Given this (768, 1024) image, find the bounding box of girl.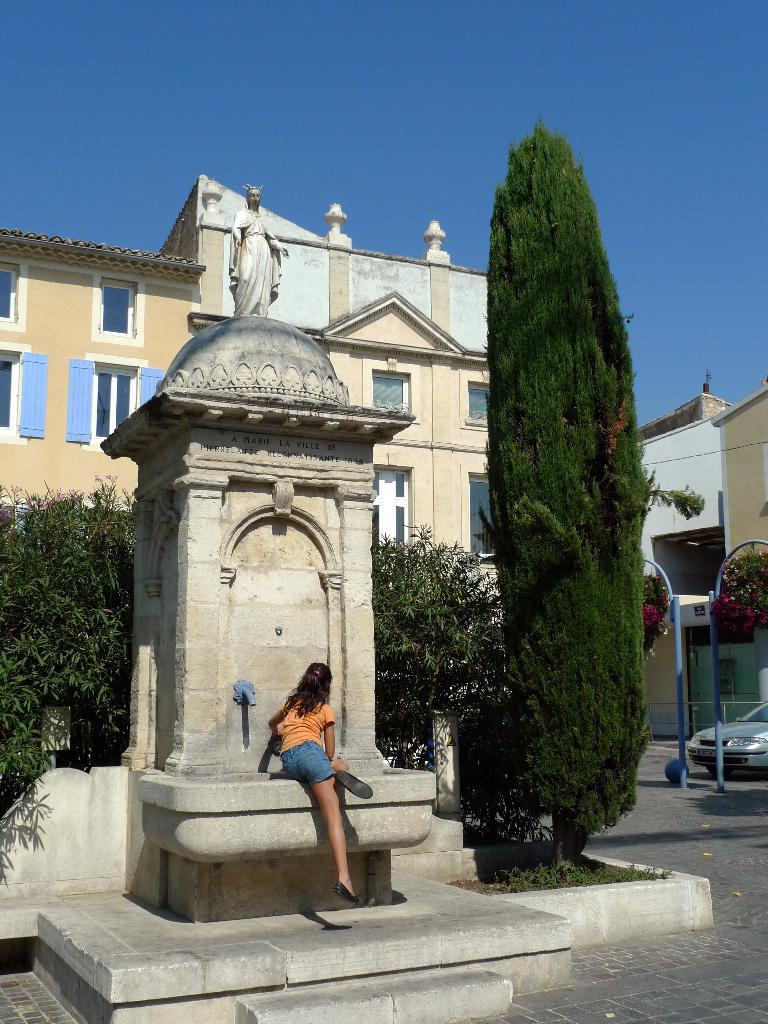
bbox(264, 659, 373, 905).
